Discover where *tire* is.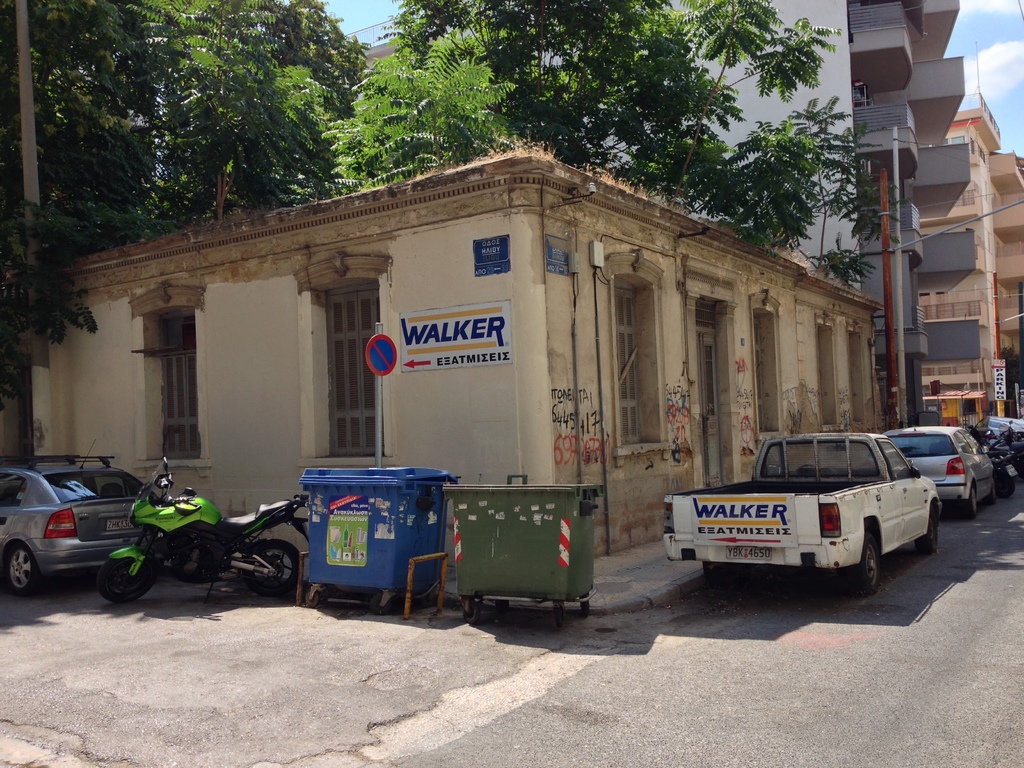
Discovered at (left=243, top=536, right=301, bottom=600).
